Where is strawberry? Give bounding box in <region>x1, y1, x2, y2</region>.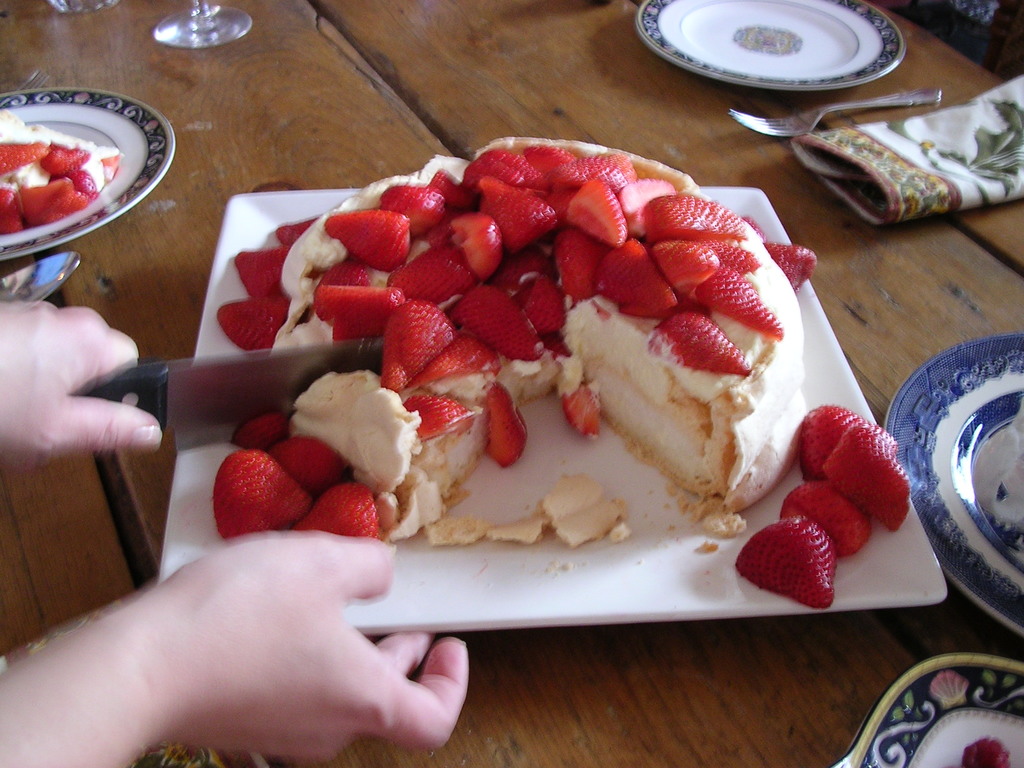
<region>275, 213, 321, 248</region>.
